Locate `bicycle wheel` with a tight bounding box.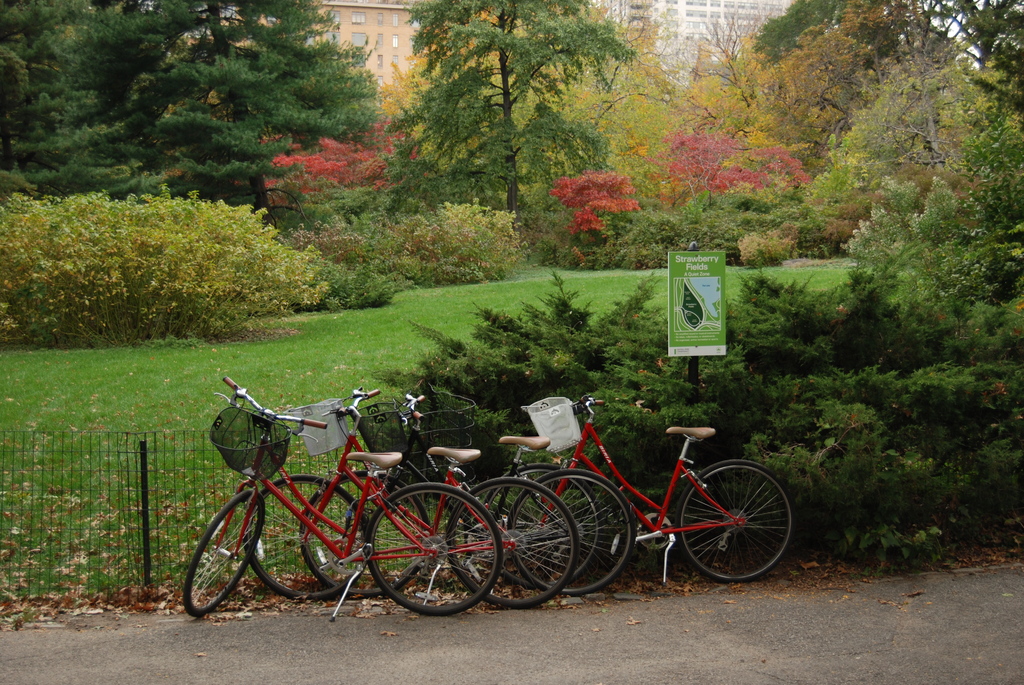
[187,487,269,614].
